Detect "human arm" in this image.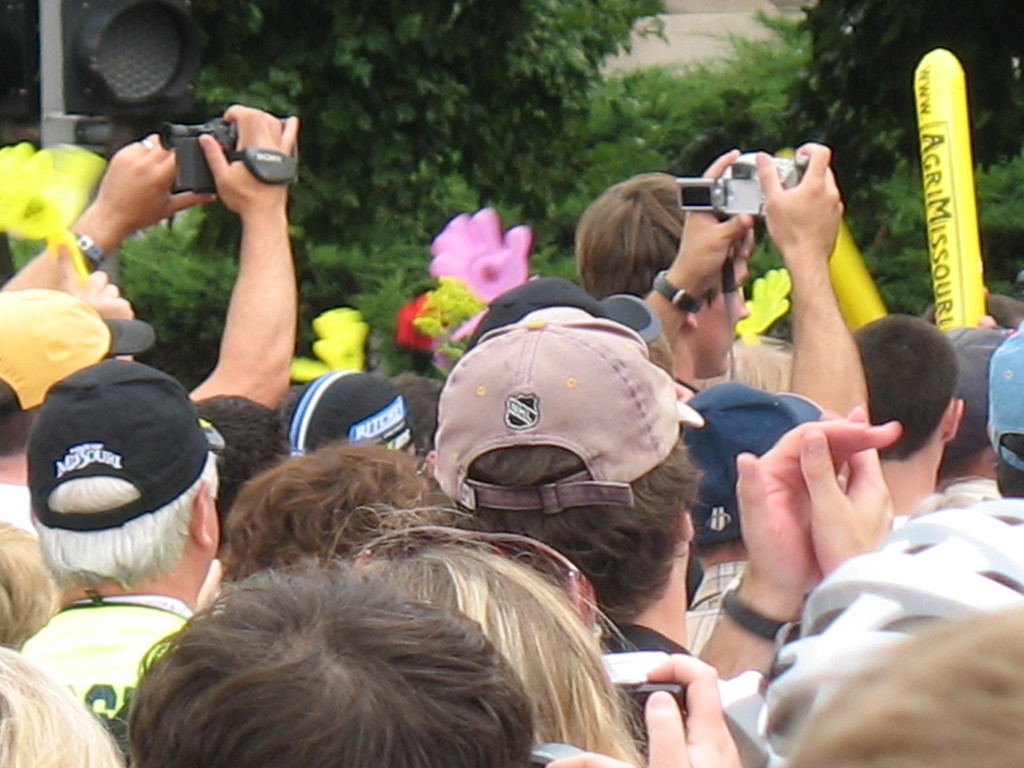
Detection: <bbox>692, 415, 900, 678</bbox>.
